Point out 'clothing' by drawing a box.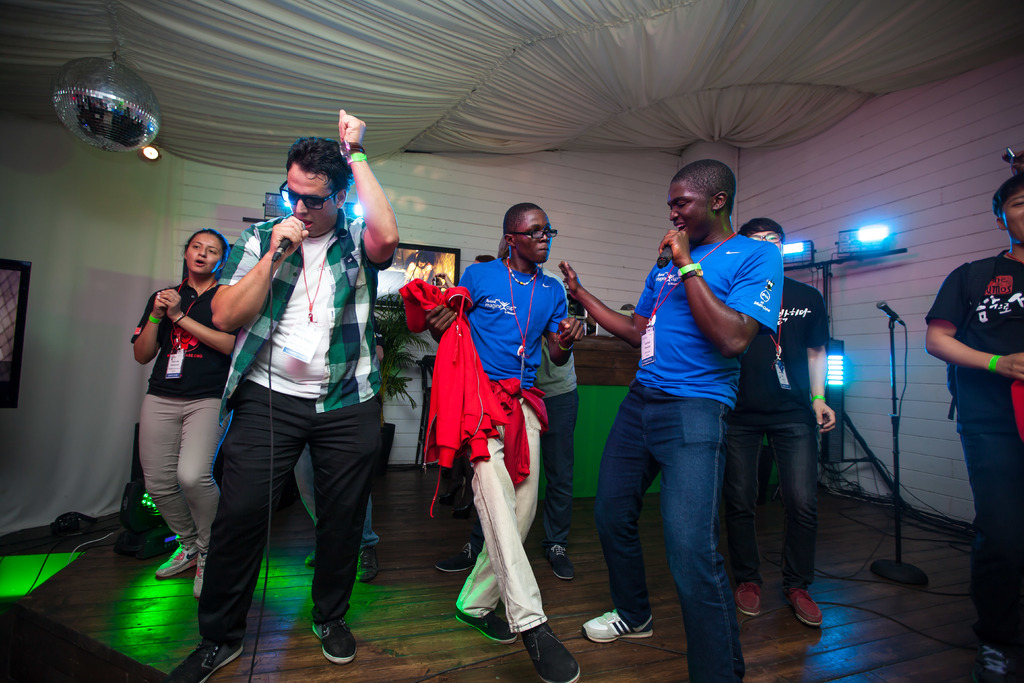
[723, 276, 825, 591].
